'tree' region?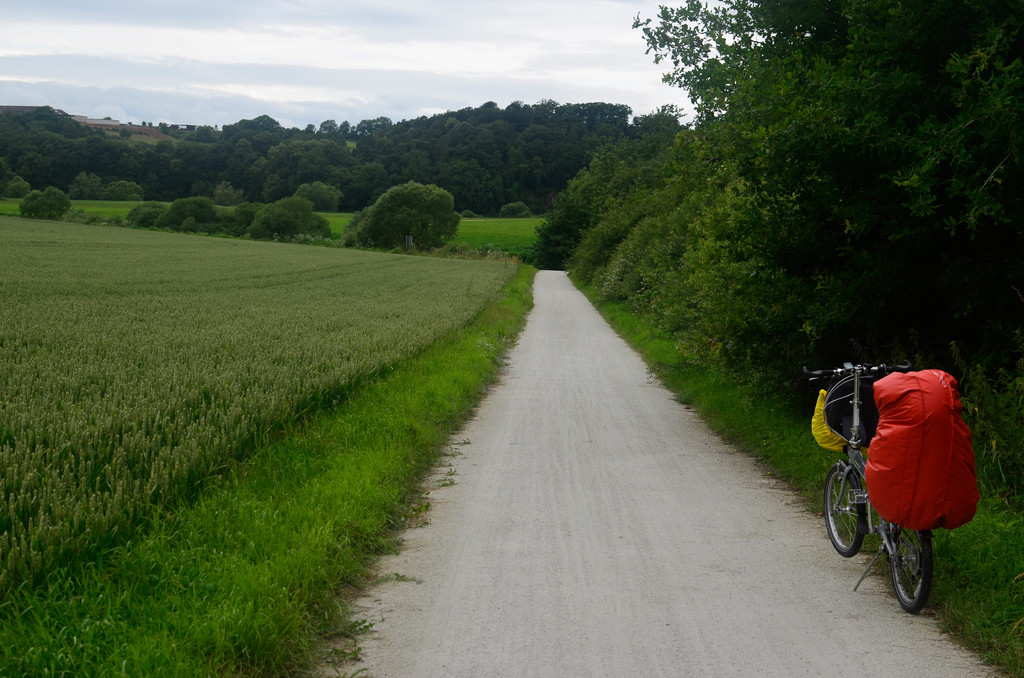
(529,152,678,273)
